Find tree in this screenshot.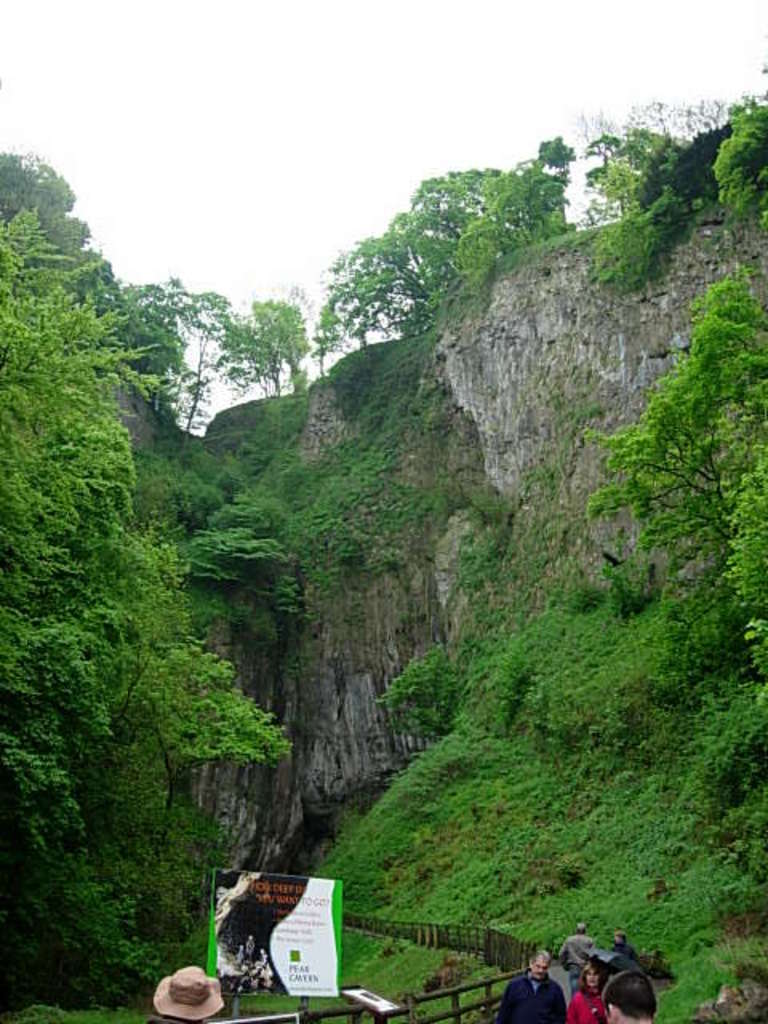
The bounding box for tree is box(13, 222, 251, 978).
